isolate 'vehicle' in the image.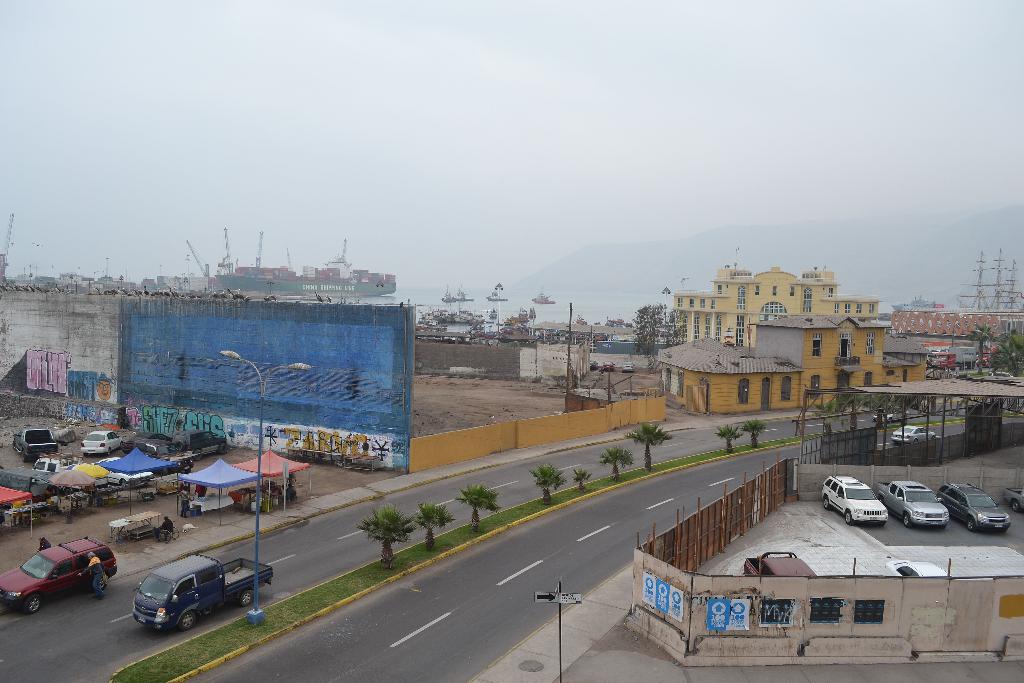
Isolated region: bbox=[168, 428, 227, 463].
